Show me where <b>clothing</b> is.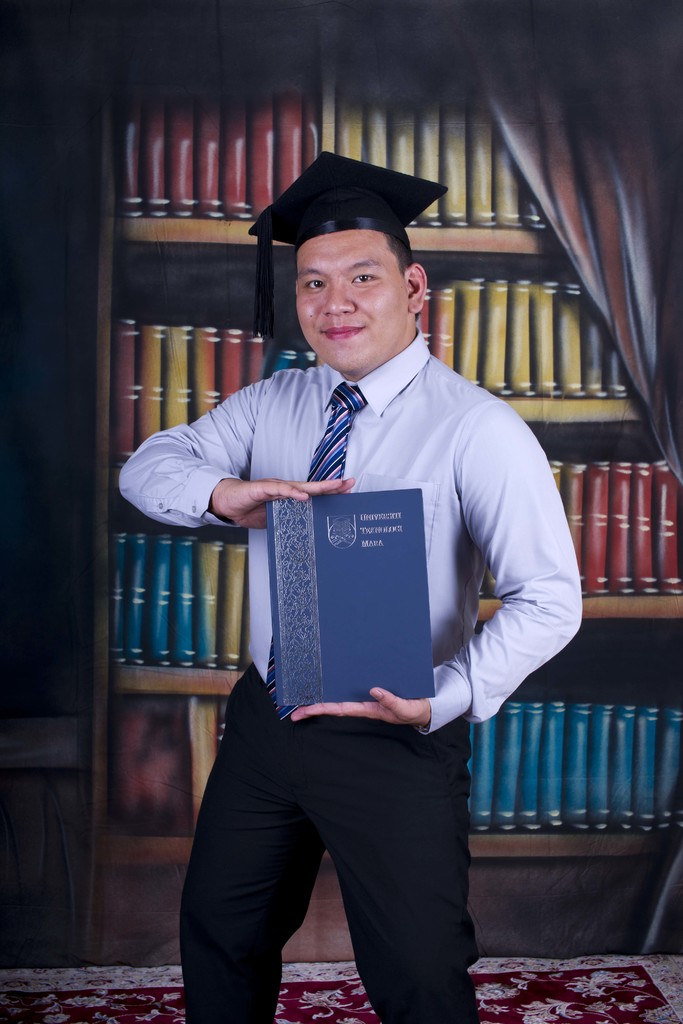
<b>clothing</b> is at (x1=163, y1=273, x2=564, y2=981).
